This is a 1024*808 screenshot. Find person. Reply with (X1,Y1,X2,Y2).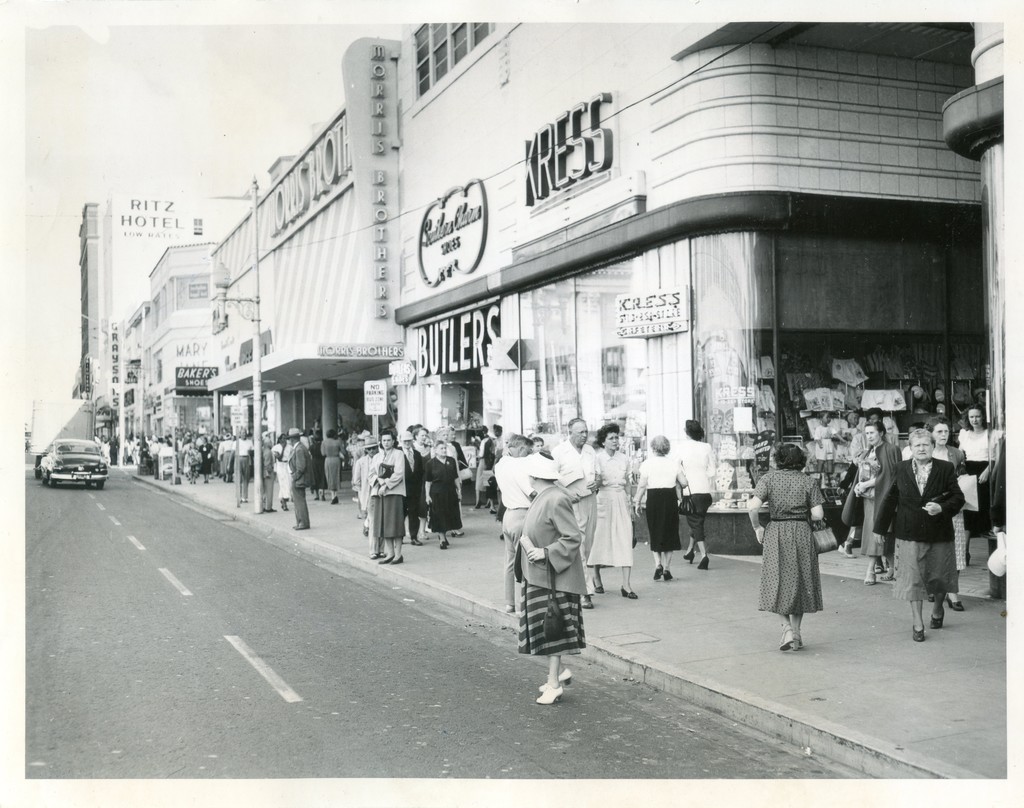
(290,429,308,526).
